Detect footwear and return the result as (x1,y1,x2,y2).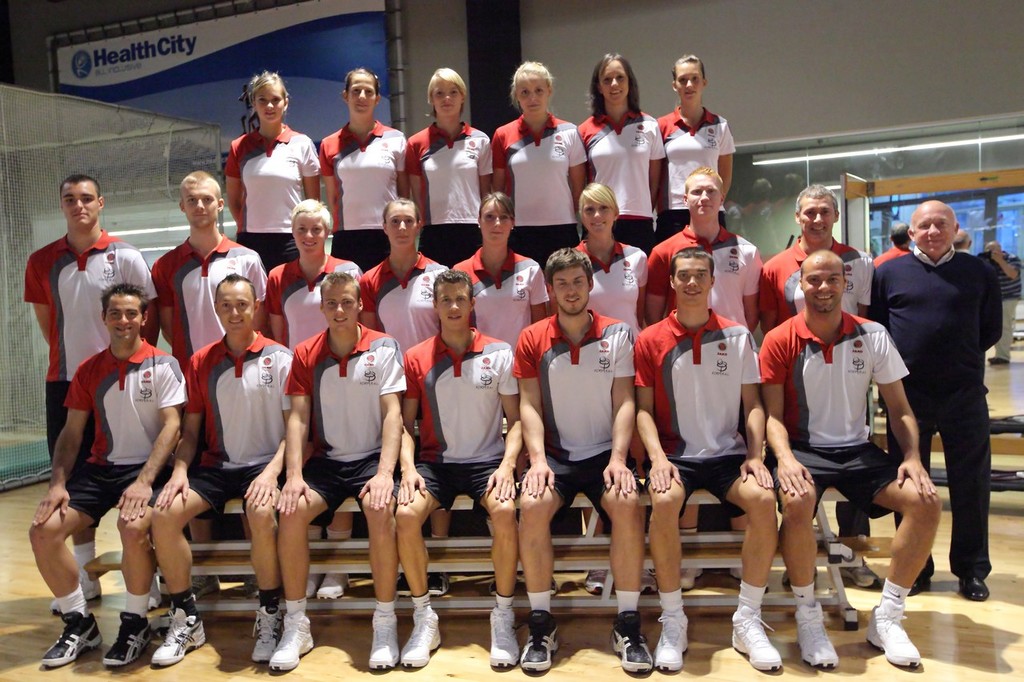
(490,573,497,590).
